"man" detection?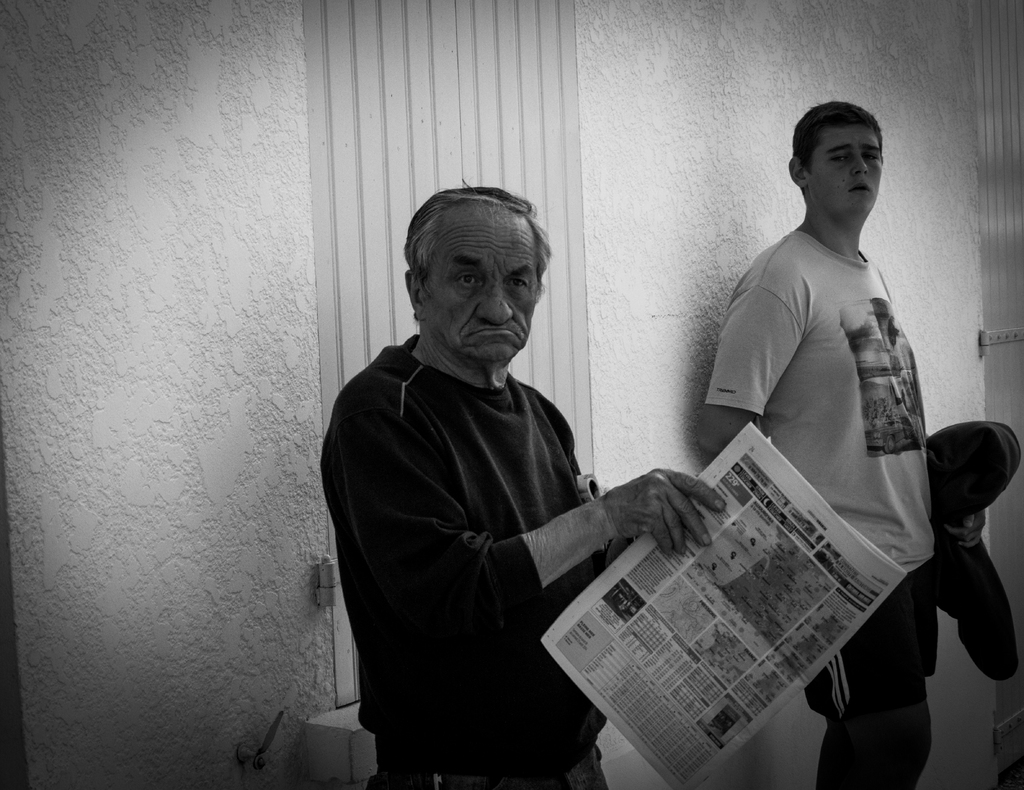
l=321, t=178, r=723, b=787
